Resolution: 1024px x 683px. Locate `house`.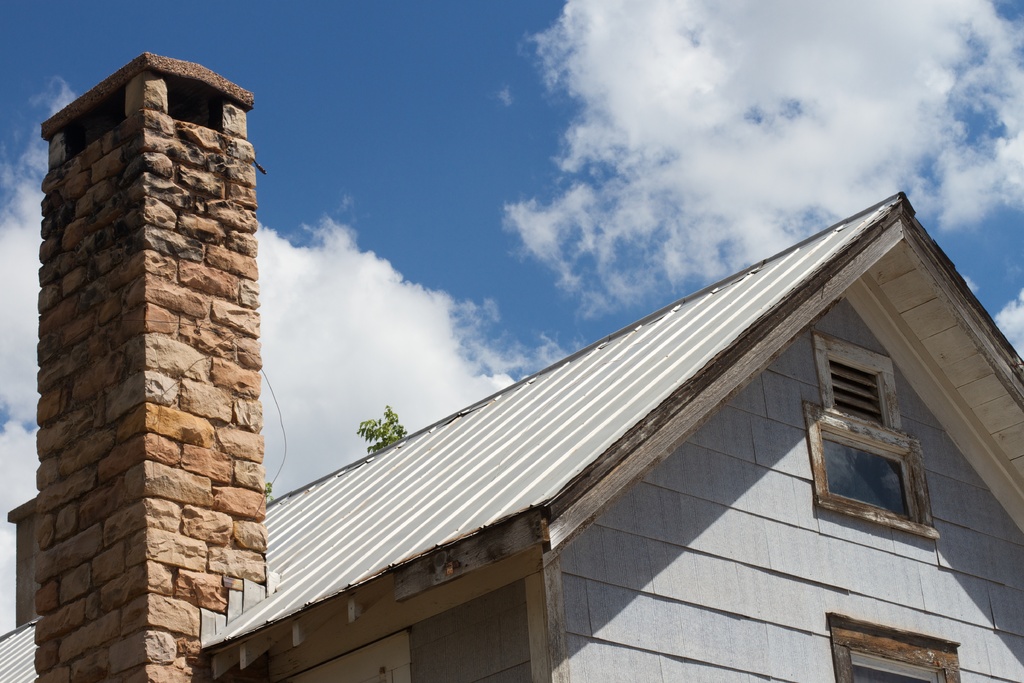
Rect(252, 193, 1023, 674).
